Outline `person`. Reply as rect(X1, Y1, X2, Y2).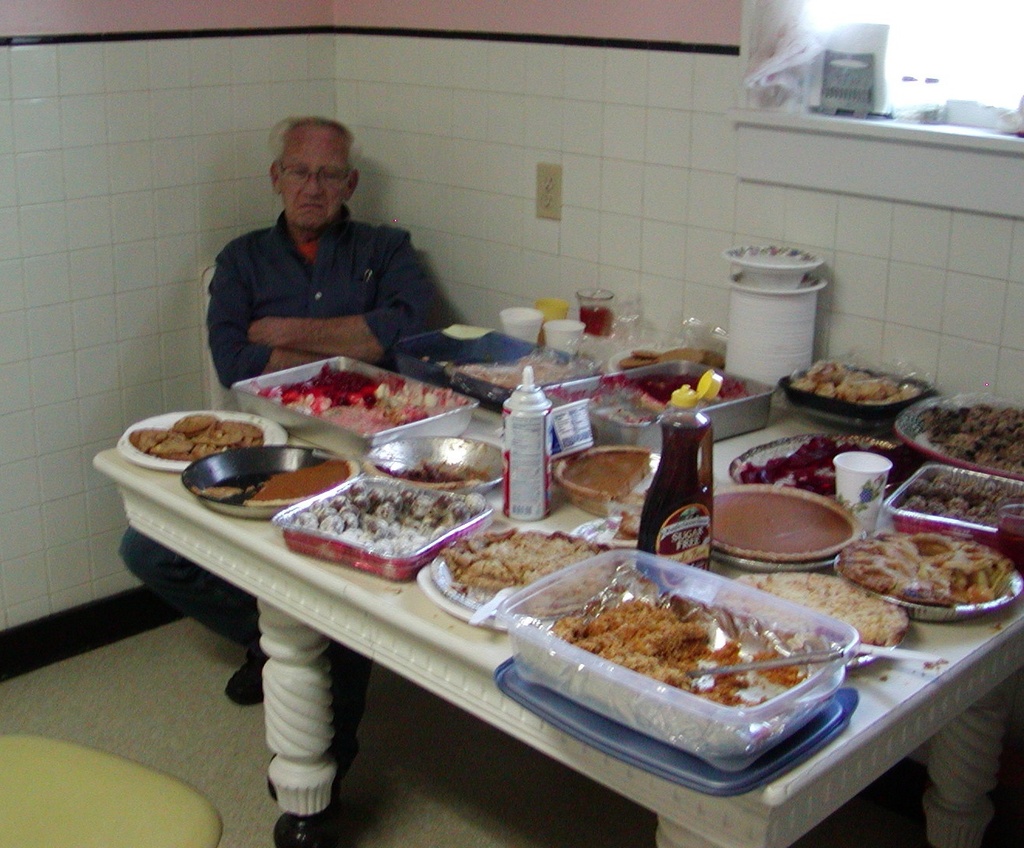
rect(118, 106, 420, 696).
